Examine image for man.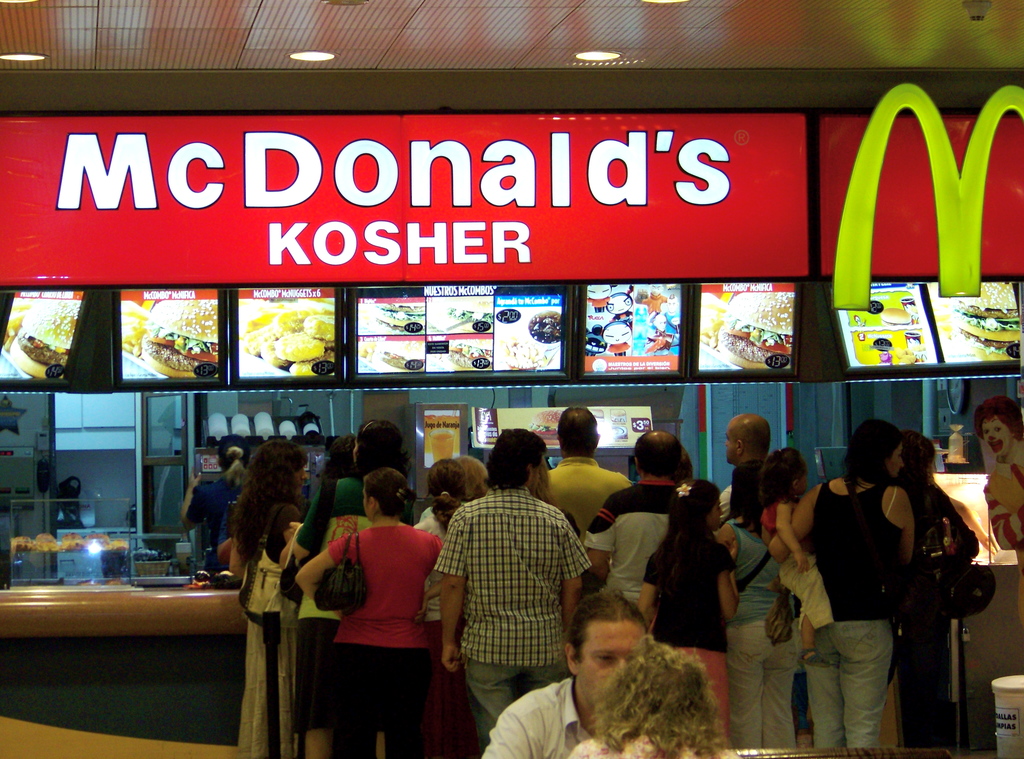
Examination result: l=533, t=403, r=632, b=584.
